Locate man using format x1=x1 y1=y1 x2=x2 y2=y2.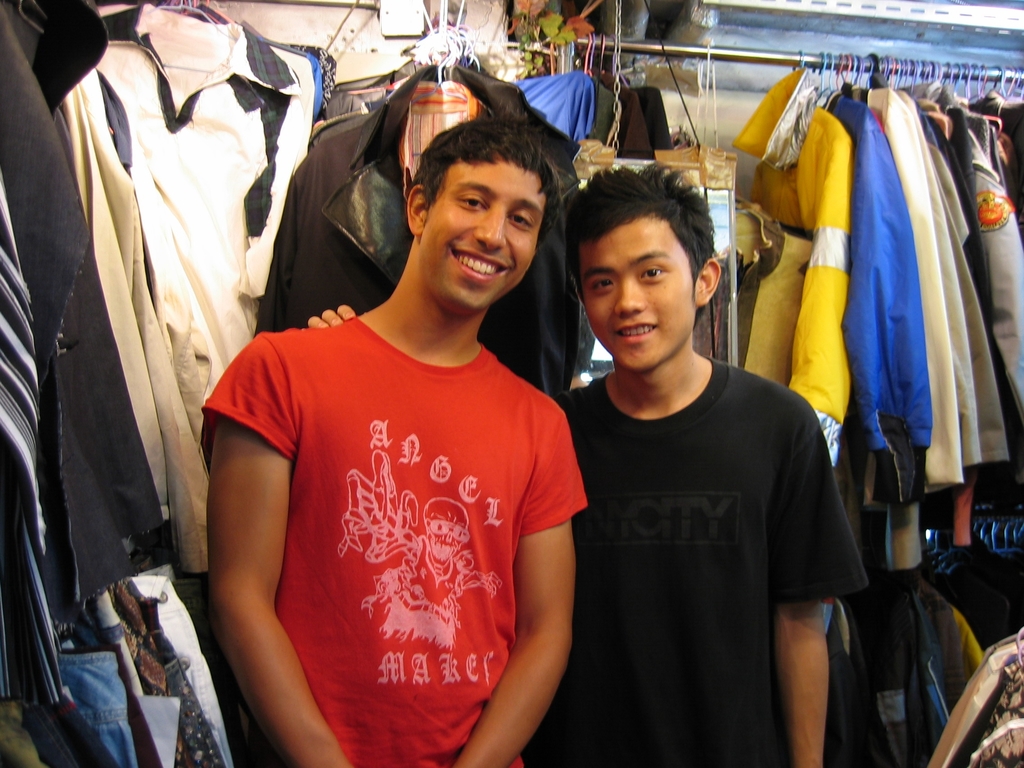
x1=296 y1=150 x2=874 y2=767.
